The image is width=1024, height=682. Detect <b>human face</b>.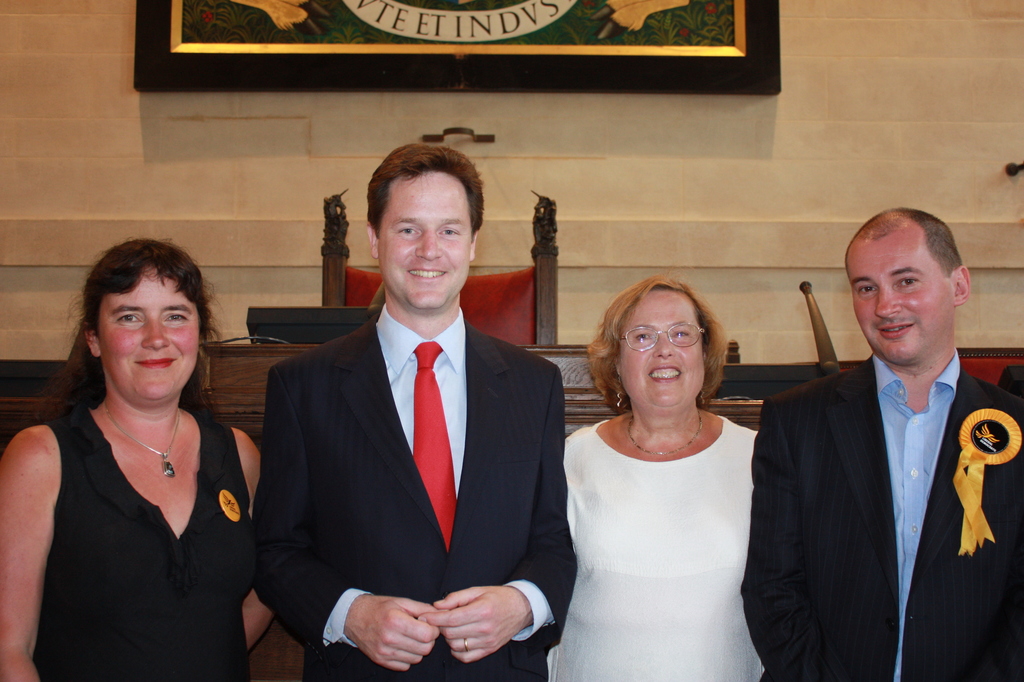
Detection: (377,174,473,305).
